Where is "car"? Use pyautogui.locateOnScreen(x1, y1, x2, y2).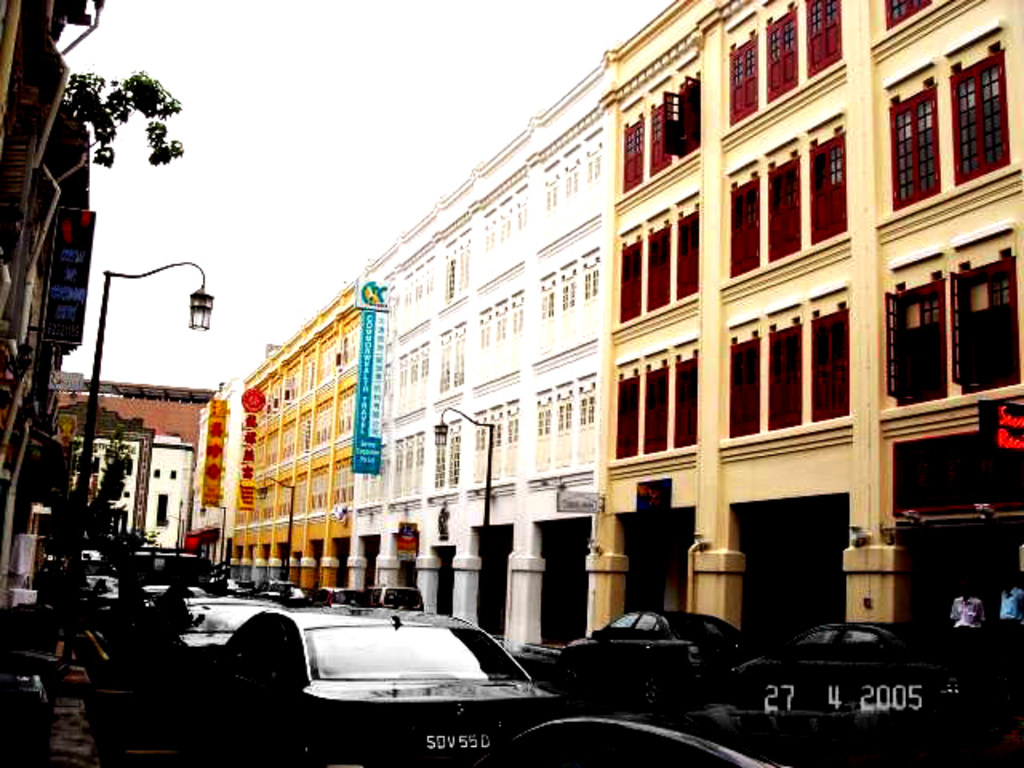
pyautogui.locateOnScreen(562, 608, 765, 698).
